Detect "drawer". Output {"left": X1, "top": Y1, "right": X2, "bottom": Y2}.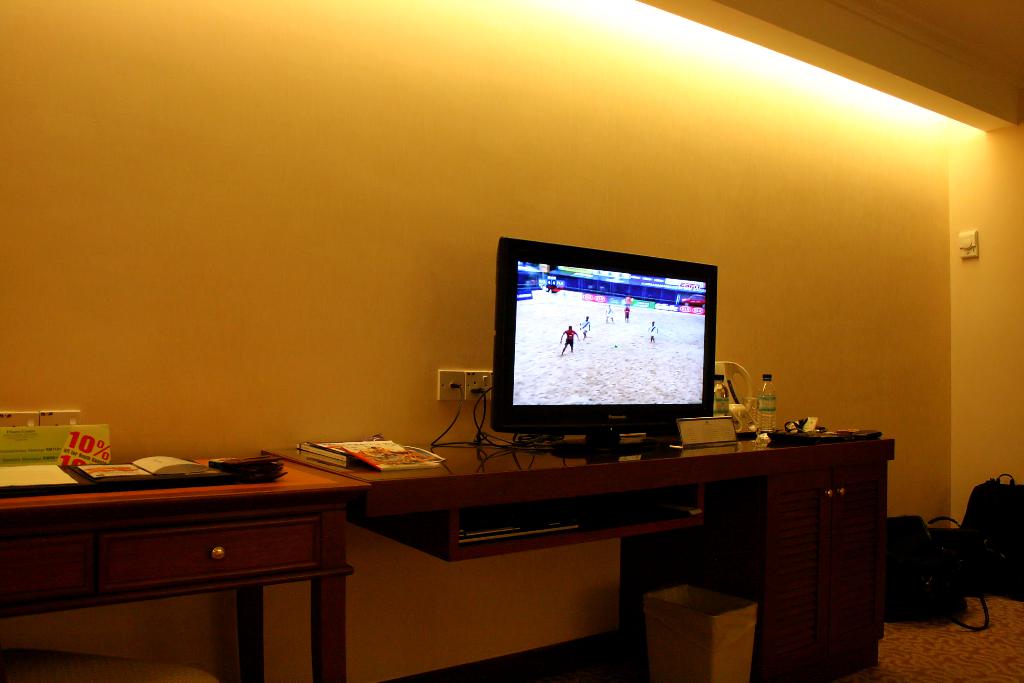
{"left": 2, "top": 534, "right": 95, "bottom": 597}.
